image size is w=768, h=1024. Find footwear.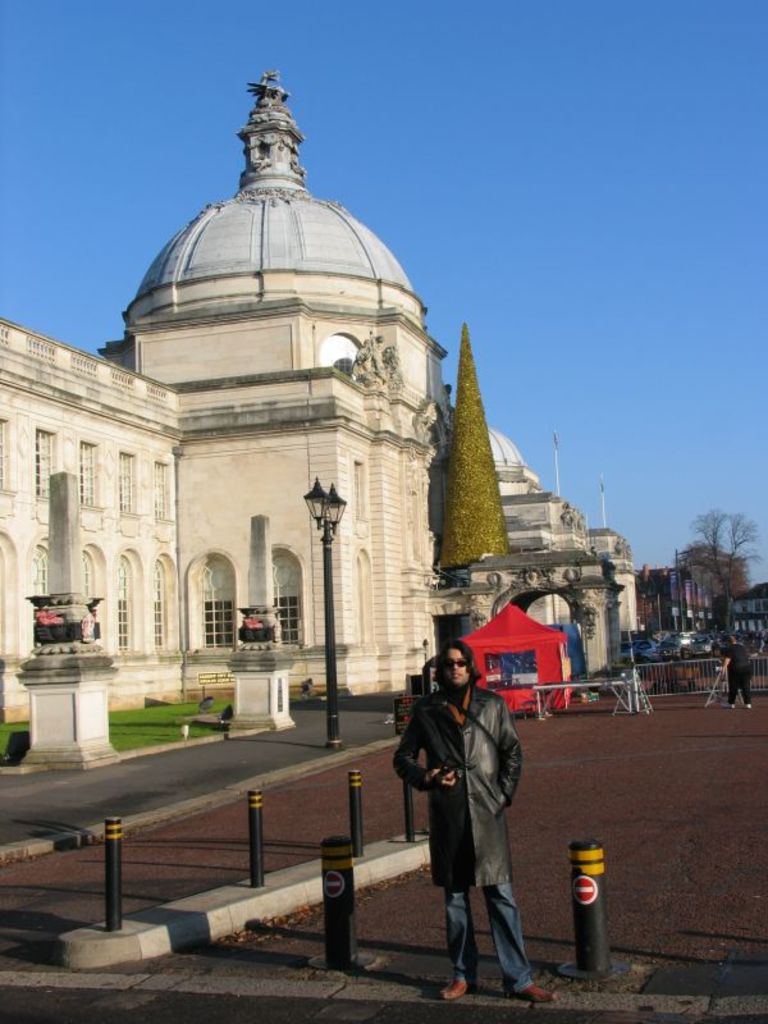
(x1=442, y1=980, x2=470, y2=1004).
